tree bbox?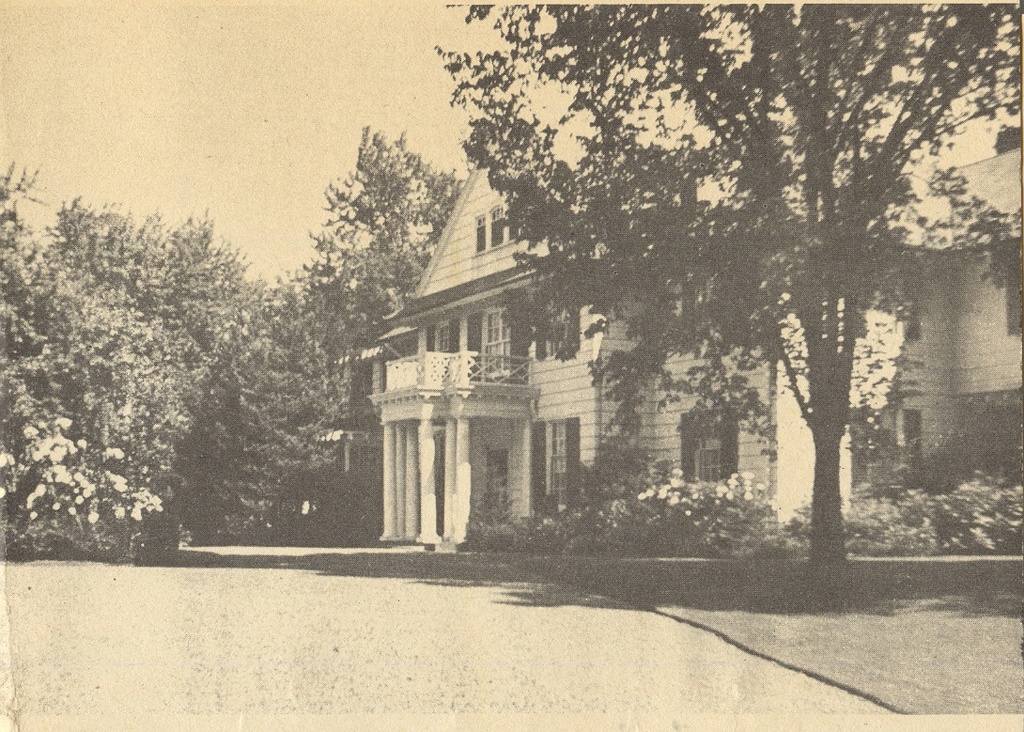
0:154:292:561
